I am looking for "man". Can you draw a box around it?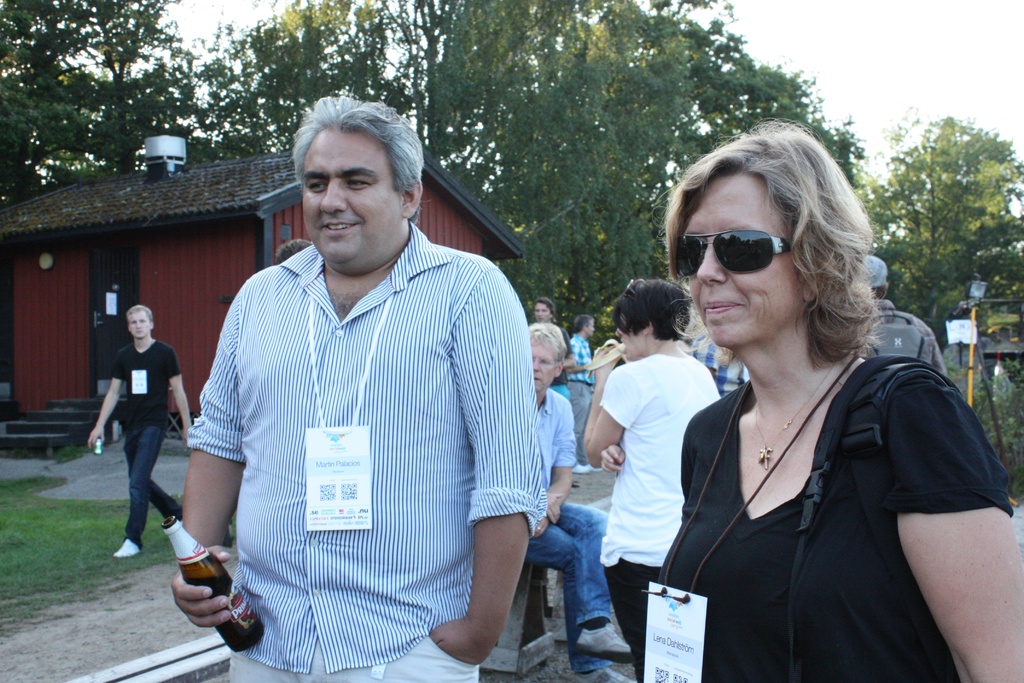
Sure, the bounding box is pyautogui.locateOnScreen(87, 304, 196, 564).
